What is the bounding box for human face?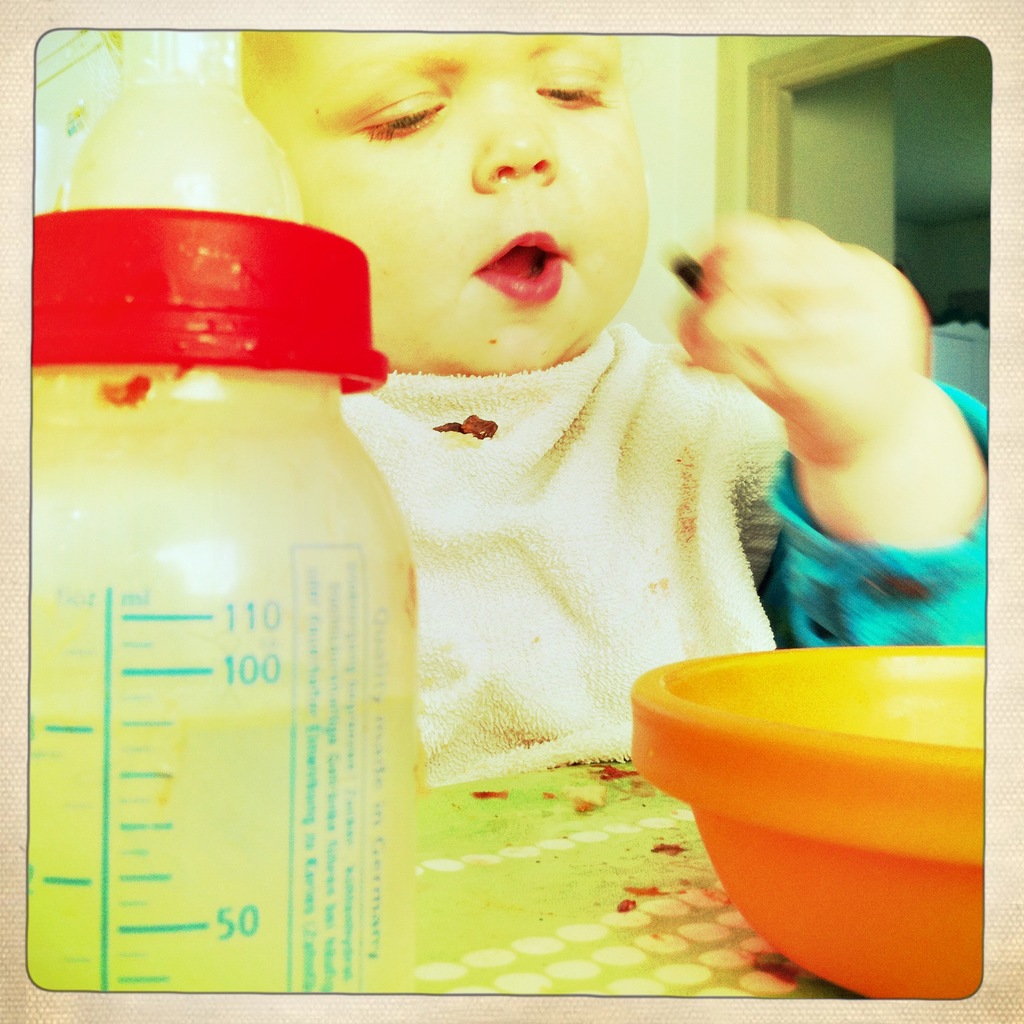
locate(238, 31, 658, 369).
